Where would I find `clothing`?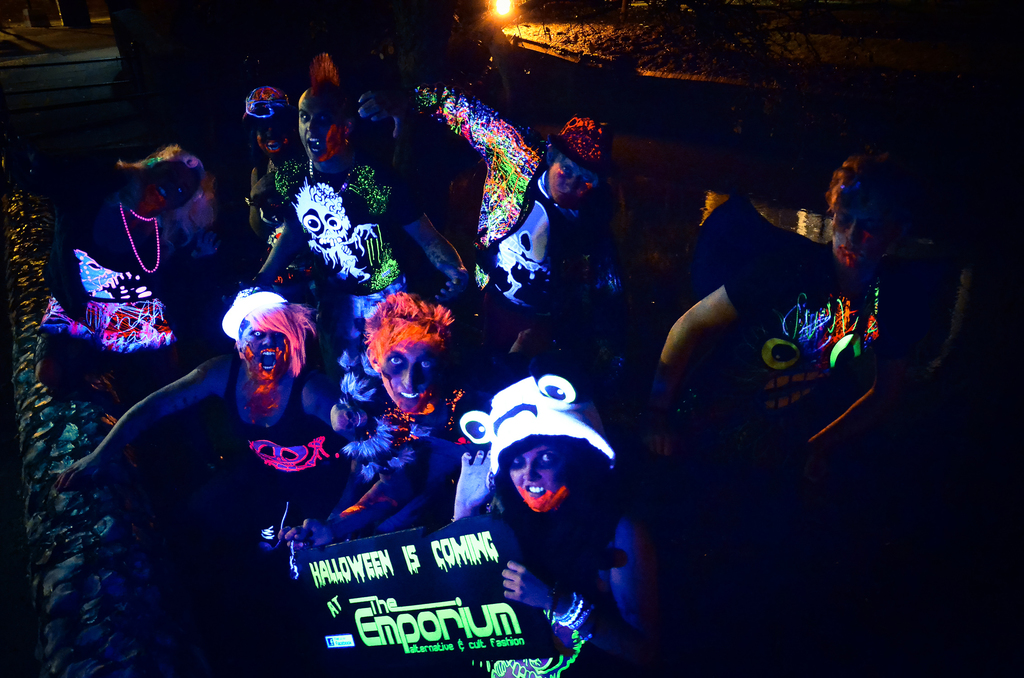
At bbox(251, 154, 427, 320).
